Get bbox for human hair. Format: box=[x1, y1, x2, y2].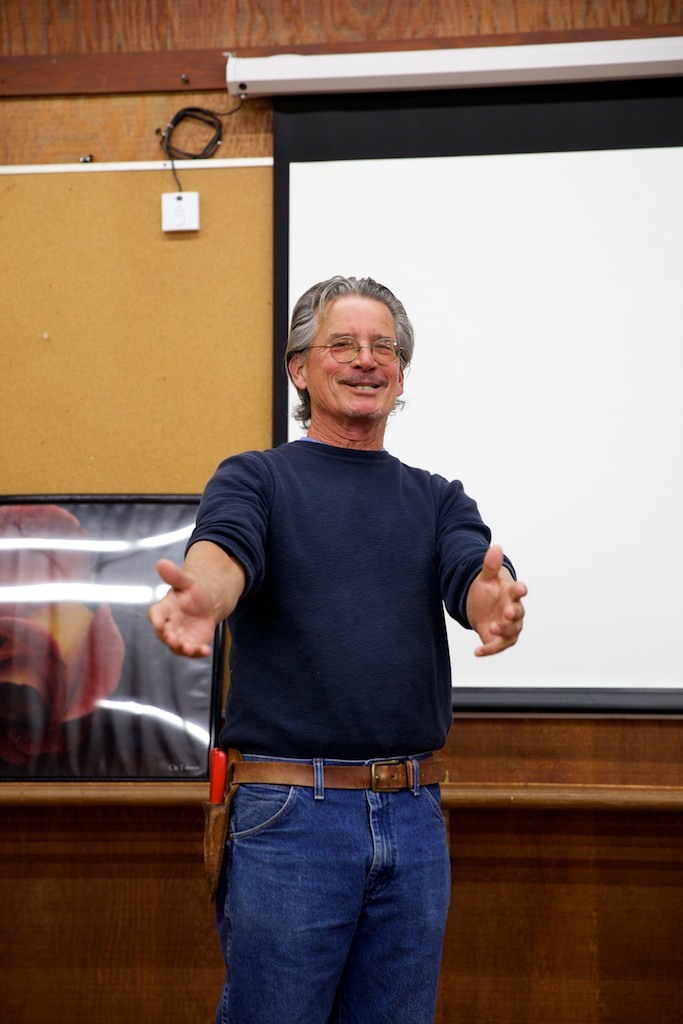
box=[290, 266, 422, 396].
